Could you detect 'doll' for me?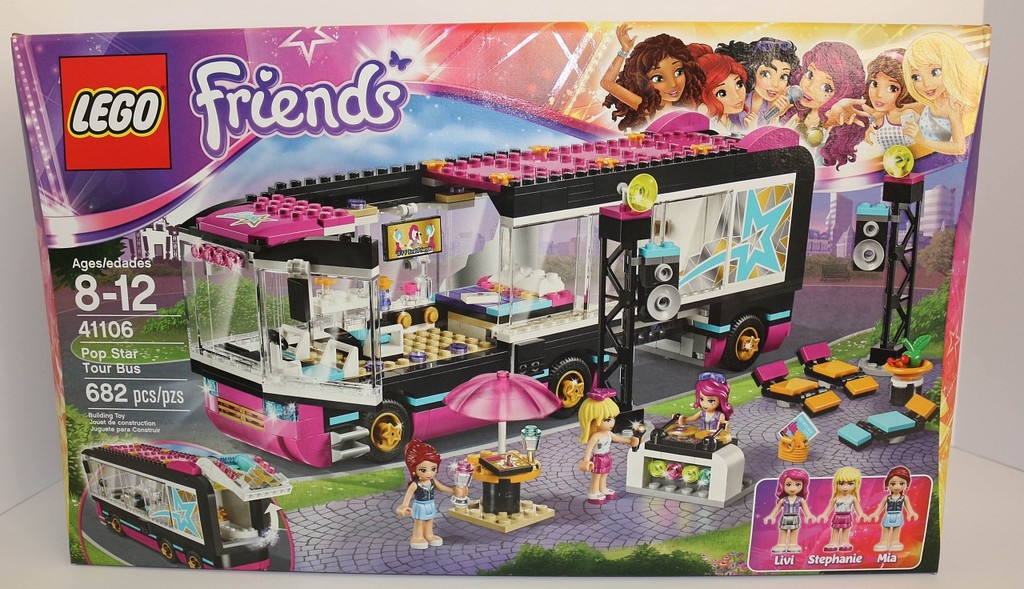
Detection result: box(819, 474, 866, 551).
